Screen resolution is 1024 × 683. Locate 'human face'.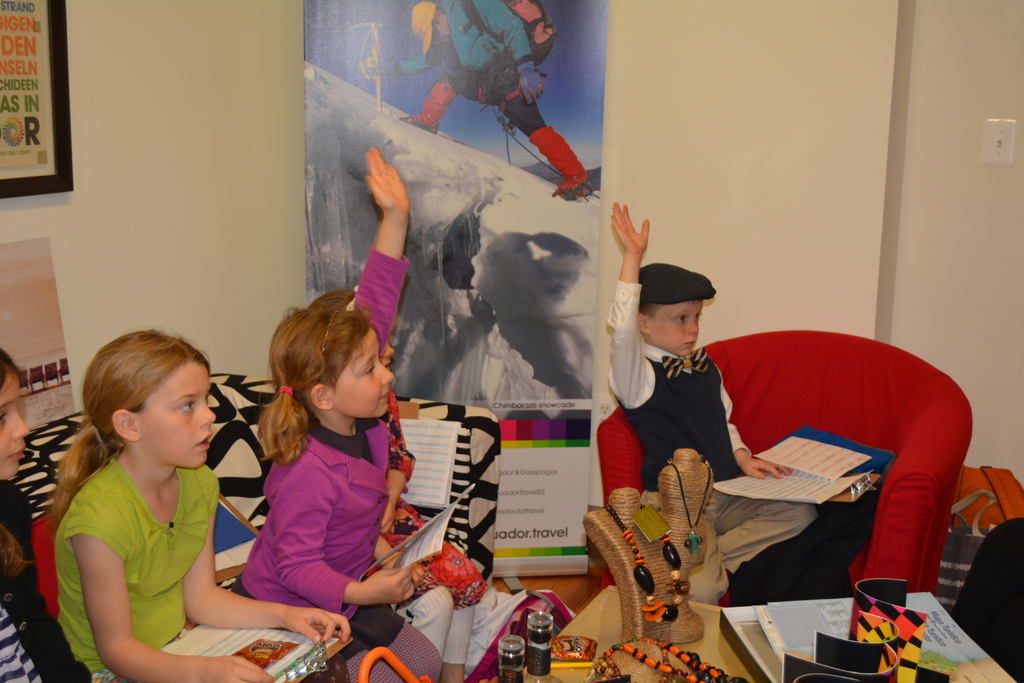
bbox=[143, 363, 214, 470].
